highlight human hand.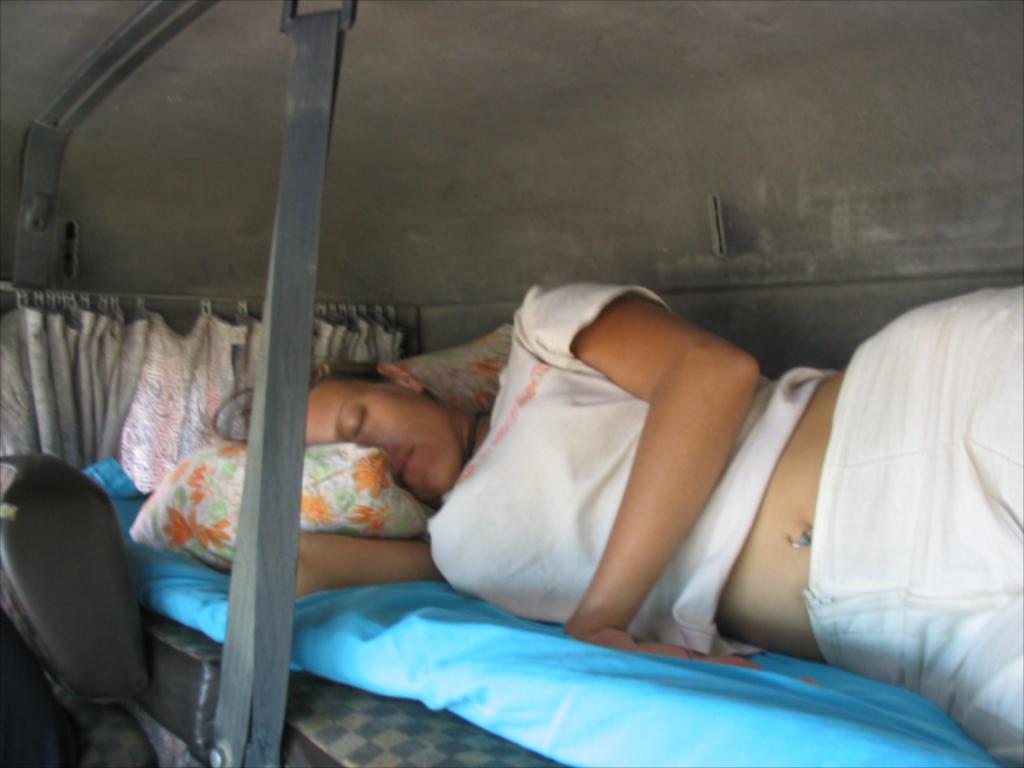
Highlighted region: box(573, 626, 741, 664).
